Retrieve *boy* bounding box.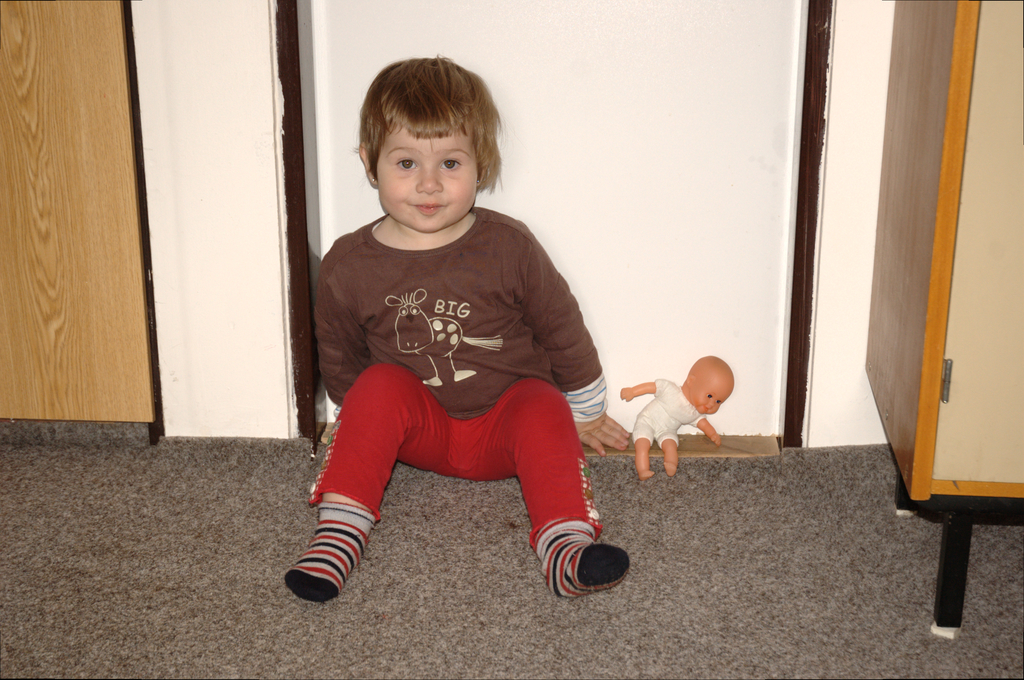
Bounding box: {"x1": 312, "y1": 92, "x2": 618, "y2": 624}.
